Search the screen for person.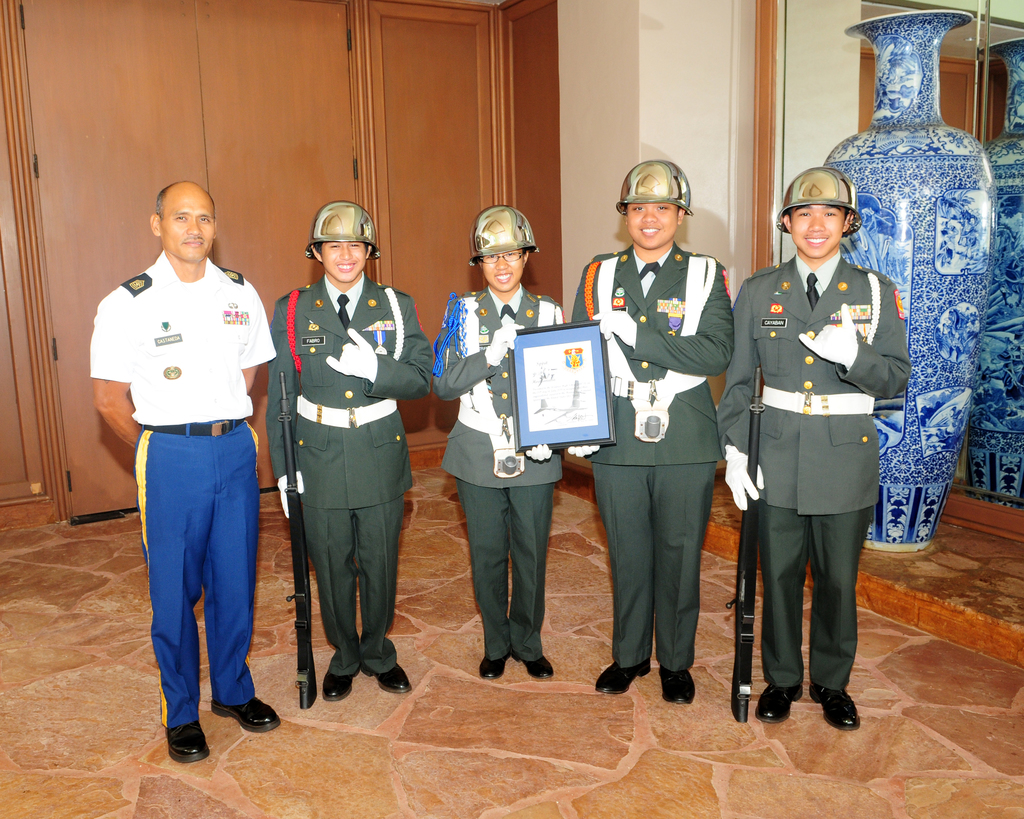
Found at Rect(90, 182, 276, 764).
